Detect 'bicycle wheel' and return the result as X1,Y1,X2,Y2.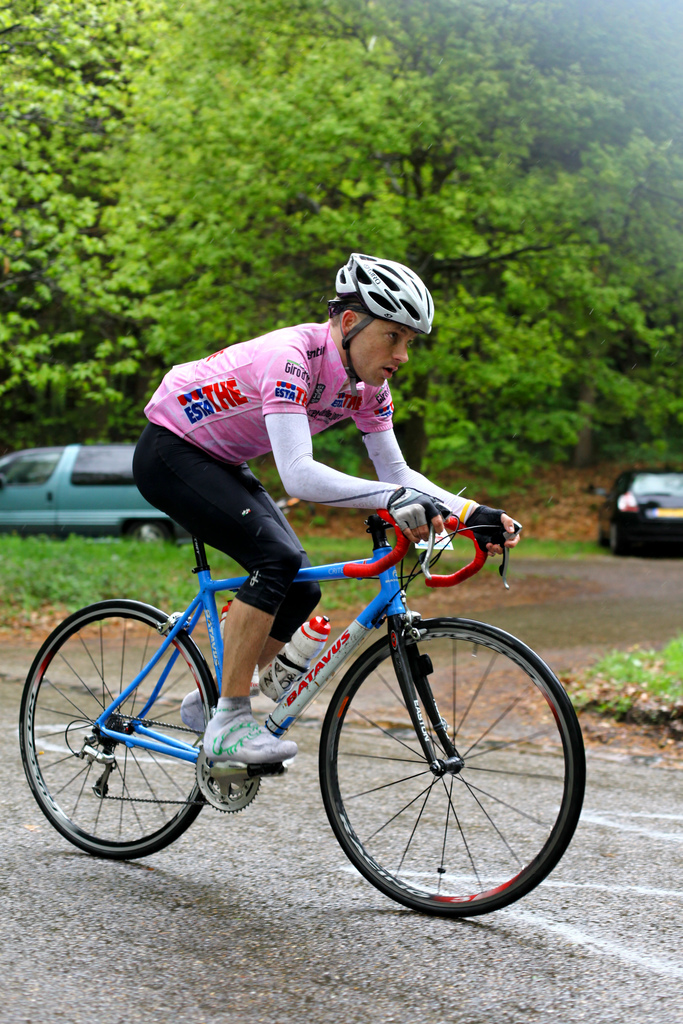
17,595,236,890.
